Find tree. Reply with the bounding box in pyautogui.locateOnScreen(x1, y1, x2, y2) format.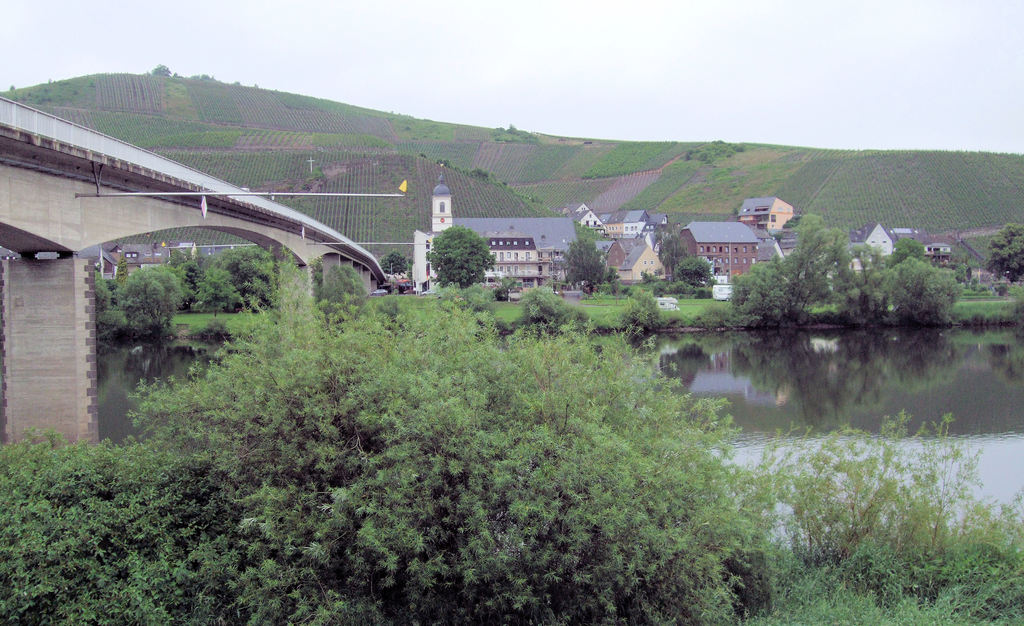
pyautogui.locateOnScreen(426, 227, 490, 292).
